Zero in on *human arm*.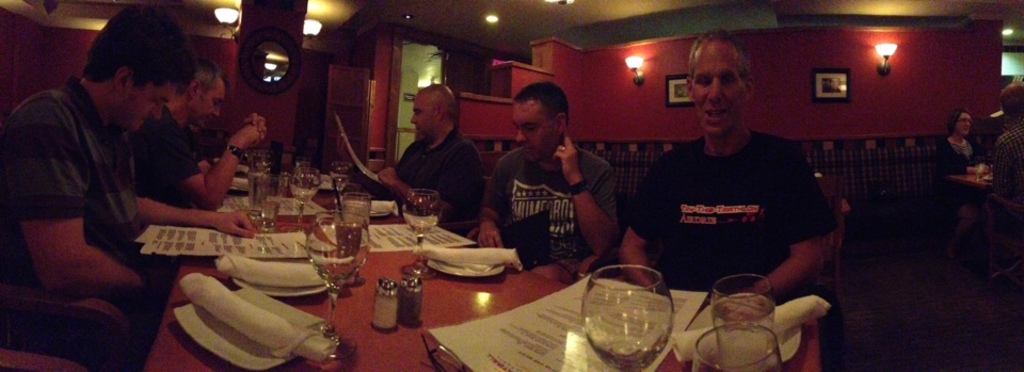
Zeroed in: rect(739, 138, 829, 302).
